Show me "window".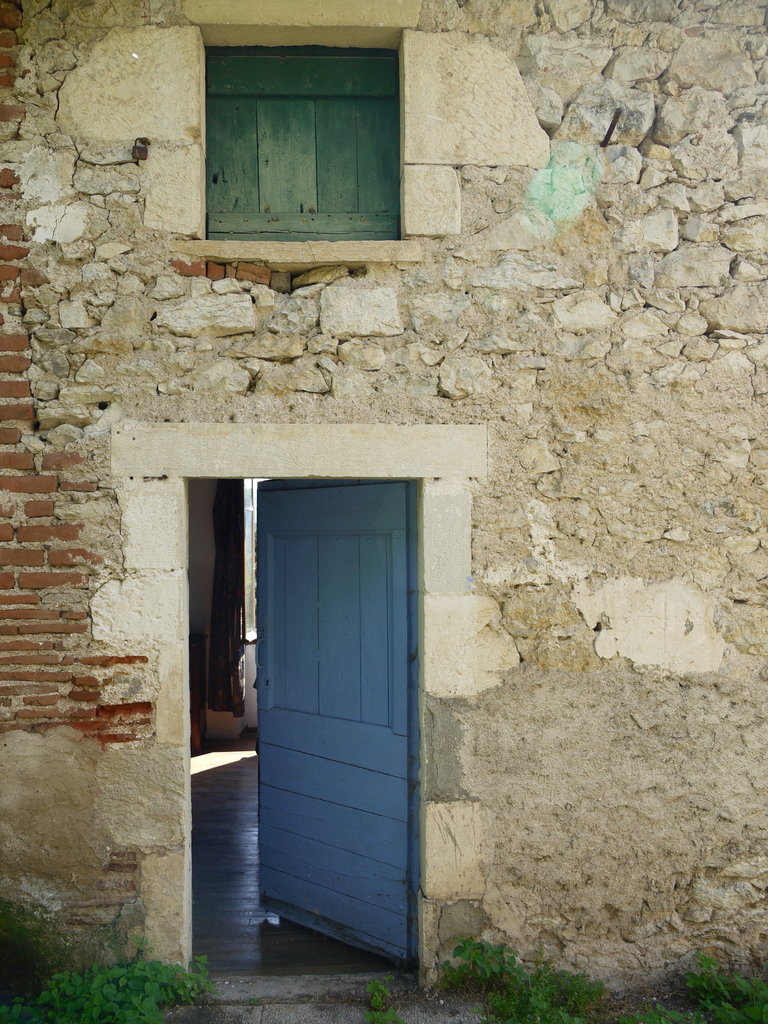
"window" is here: (left=201, top=20, right=409, bottom=244).
